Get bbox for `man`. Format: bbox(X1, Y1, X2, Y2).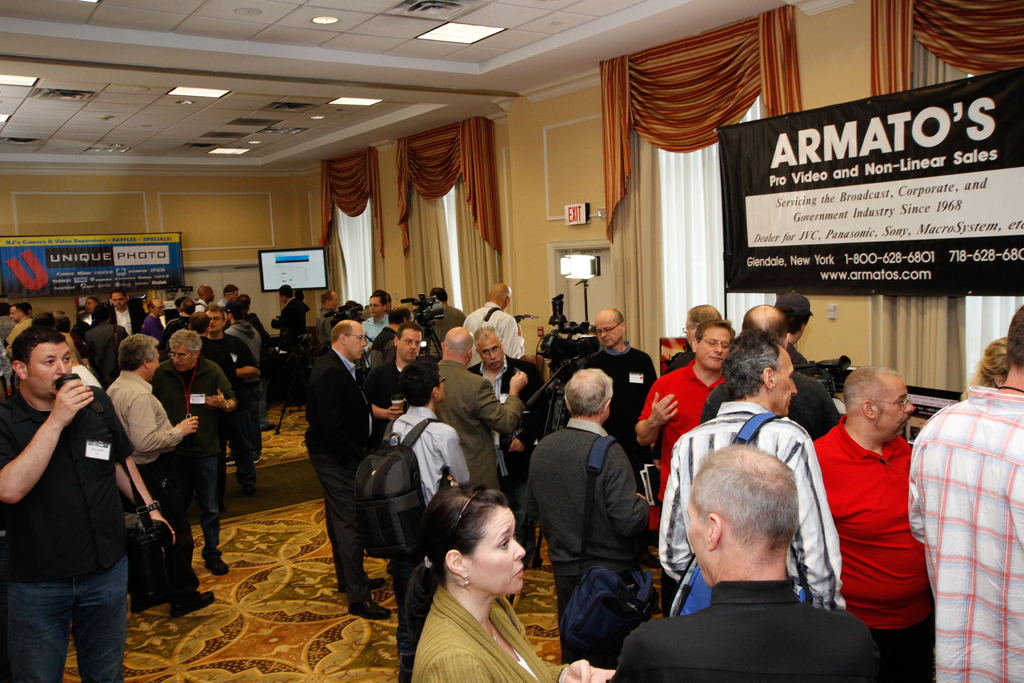
bbox(104, 287, 152, 341).
